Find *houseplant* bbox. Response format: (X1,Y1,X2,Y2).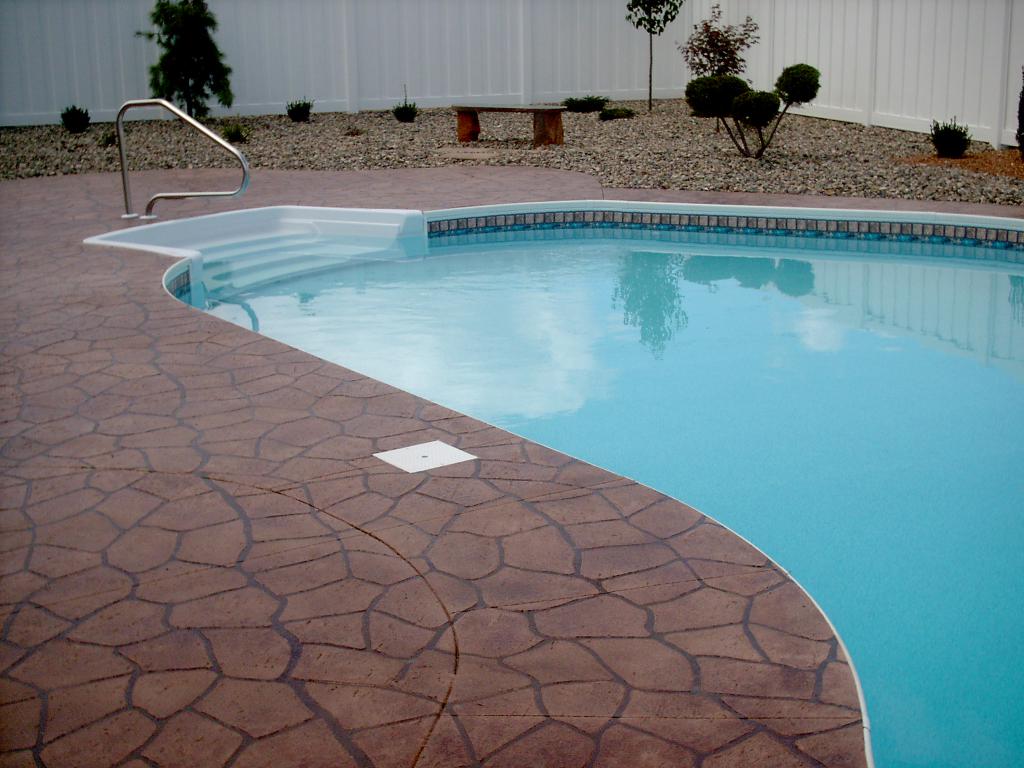
(931,115,982,155).
